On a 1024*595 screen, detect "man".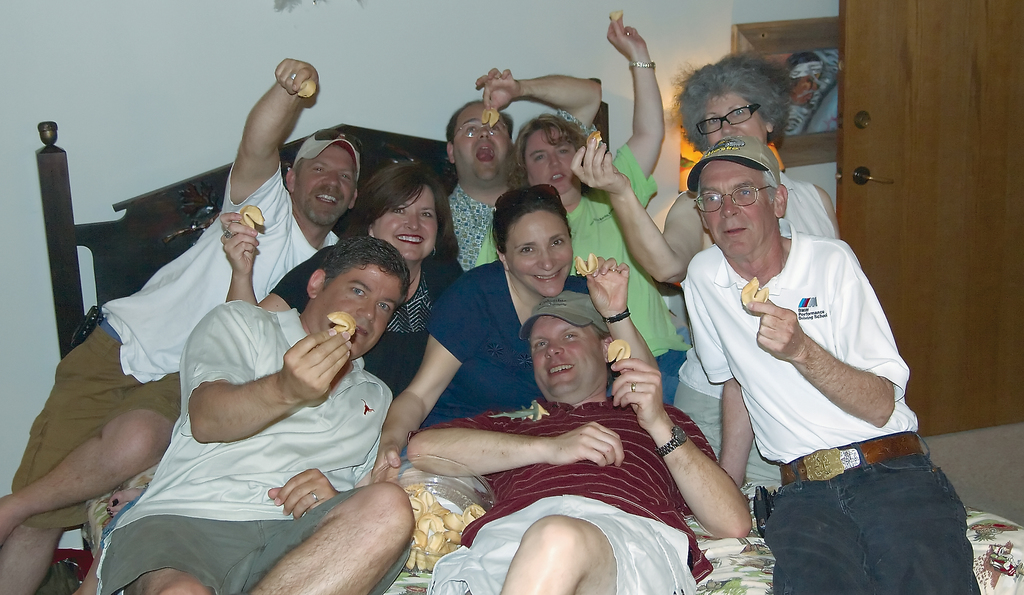
(444,66,604,280).
